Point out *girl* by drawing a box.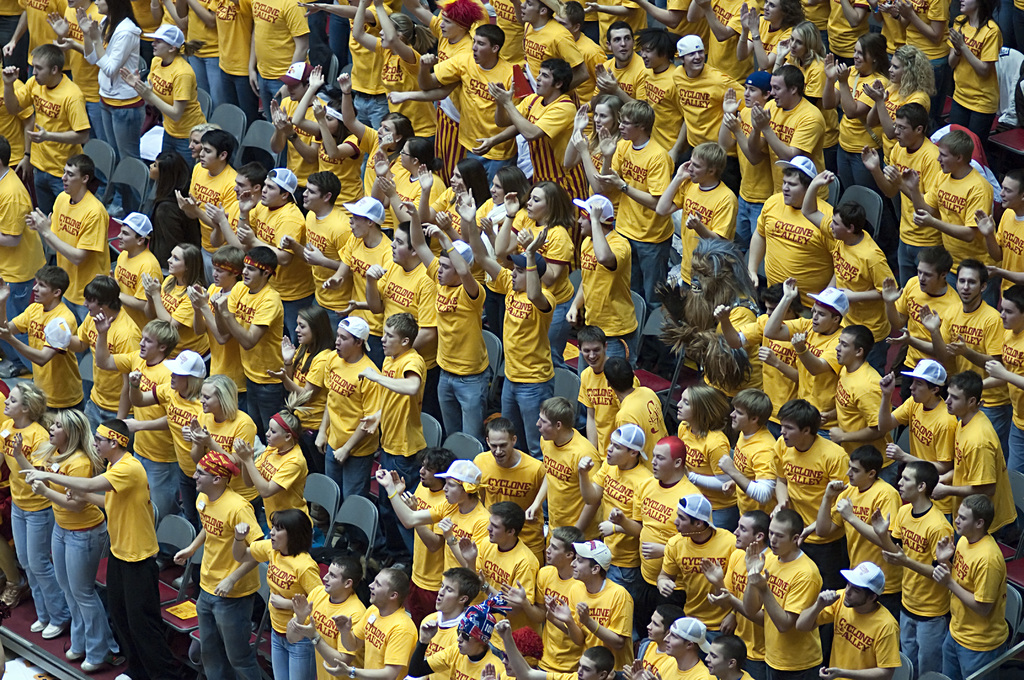
<bbox>181, 376, 256, 515</bbox>.
